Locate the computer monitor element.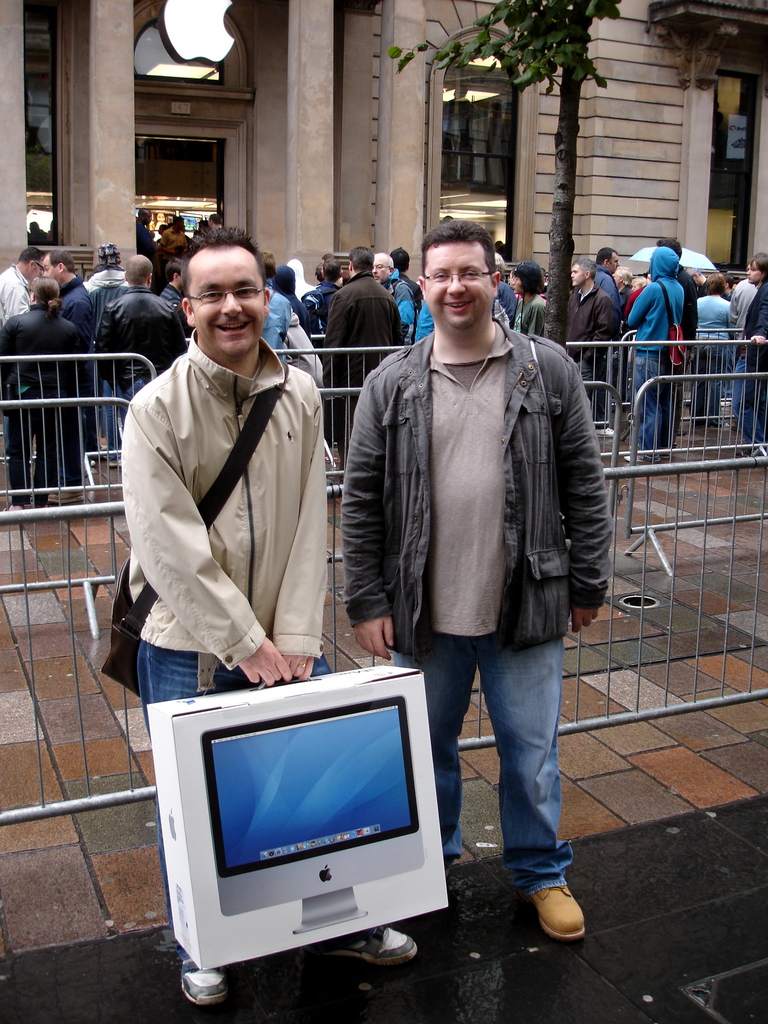
Element bbox: BBox(165, 660, 457, 983).
